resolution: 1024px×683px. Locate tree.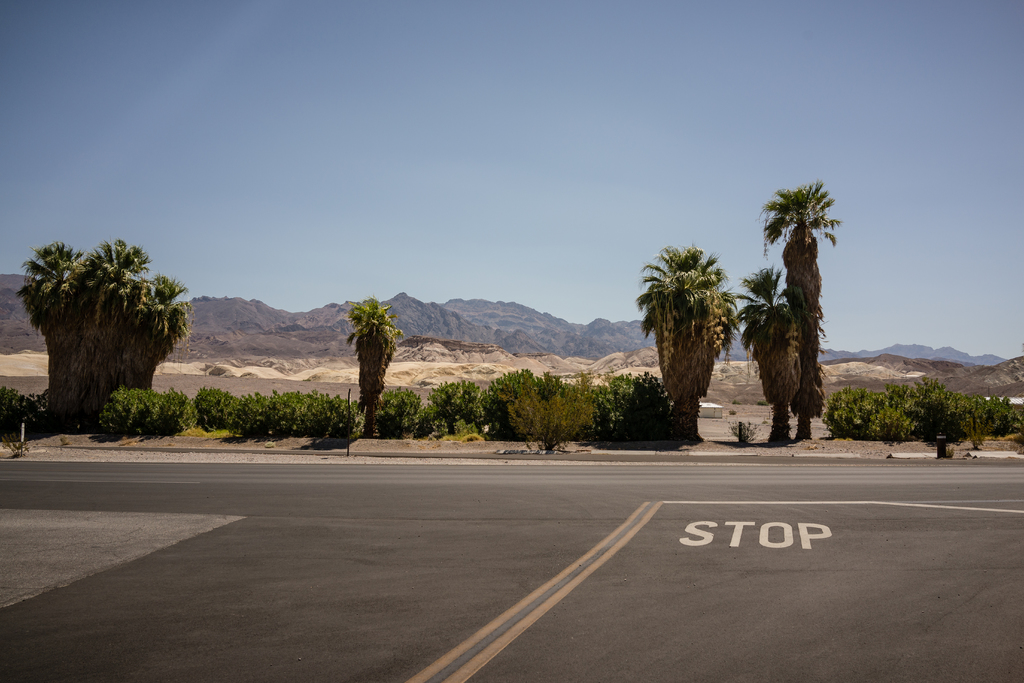
760, 179, 845, 439.
